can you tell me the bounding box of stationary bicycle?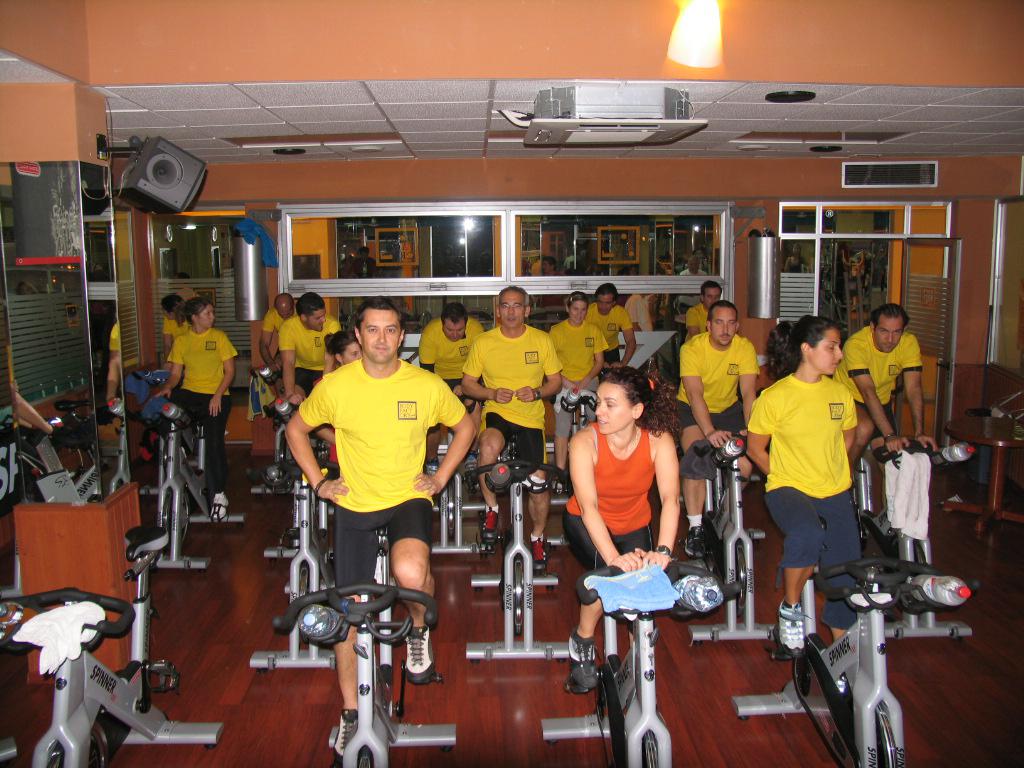
x1=421 y1=432 x2=495 y2=558.
